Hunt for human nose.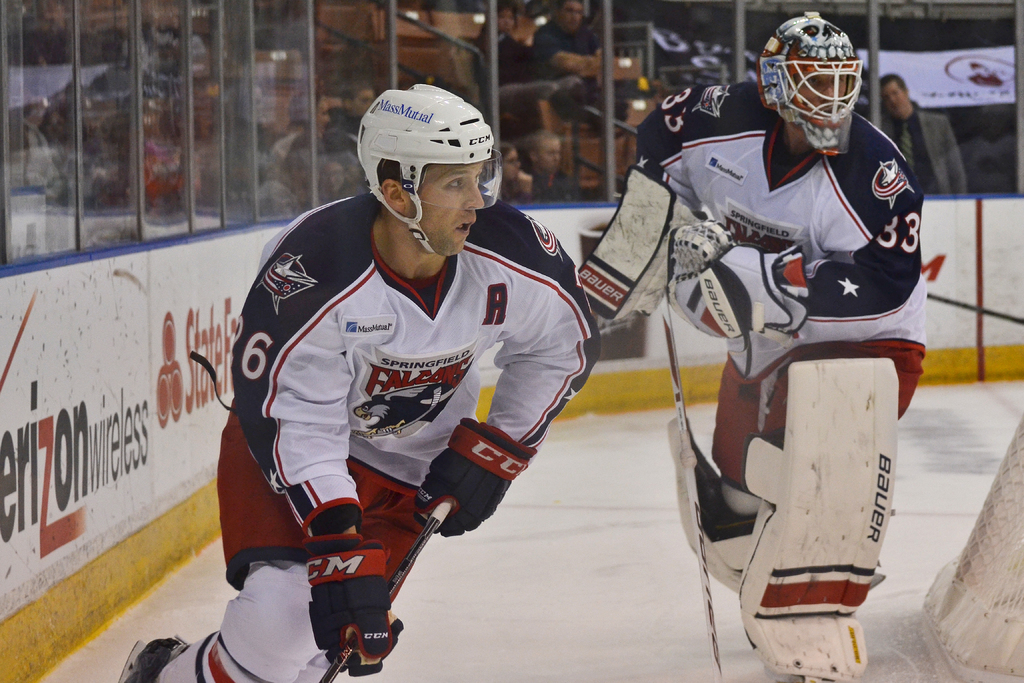
Hunted down at [570,12,579,22].
